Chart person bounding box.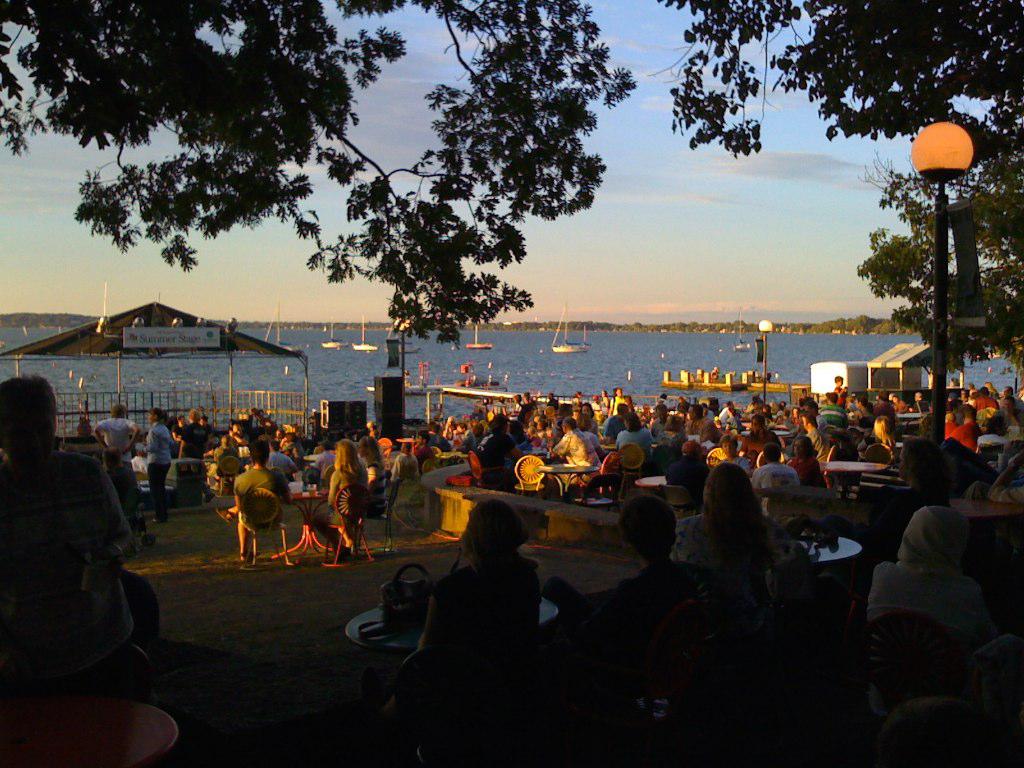
Charted: Rect(670, 459, 778, 608).
